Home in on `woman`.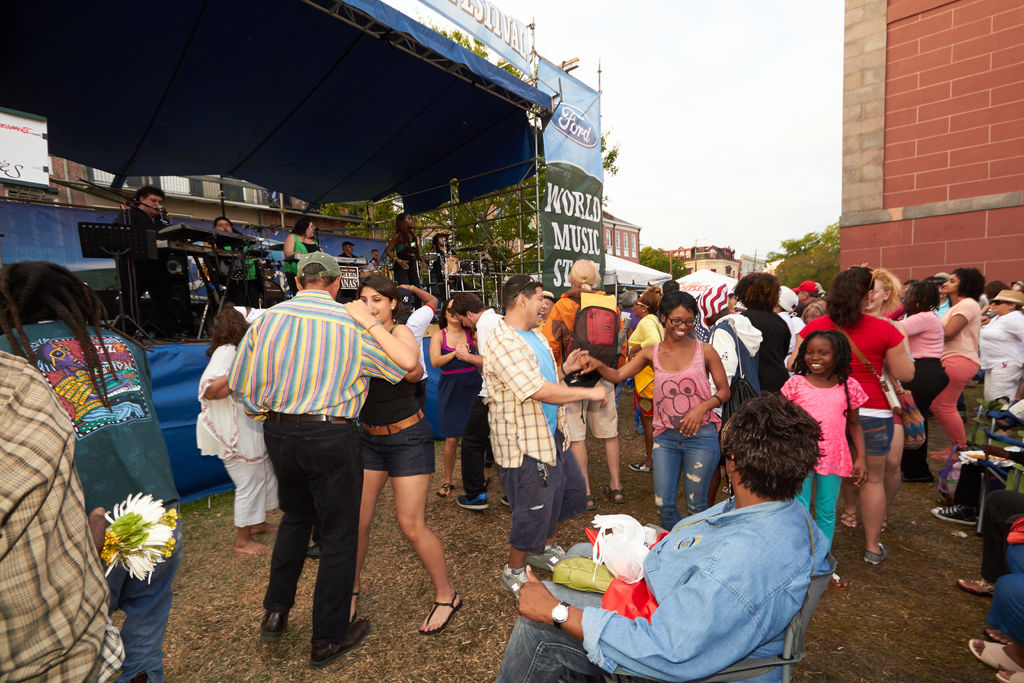
Homed in at 932, 268, 981, 468.
